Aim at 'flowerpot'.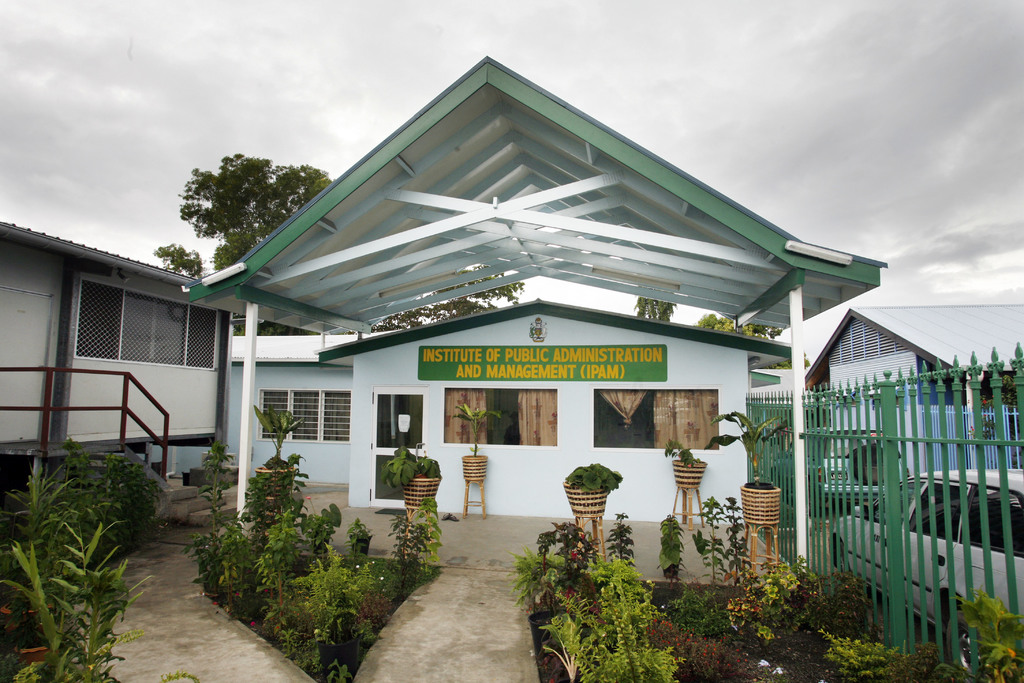
Aimed at 399:472:440:512.
